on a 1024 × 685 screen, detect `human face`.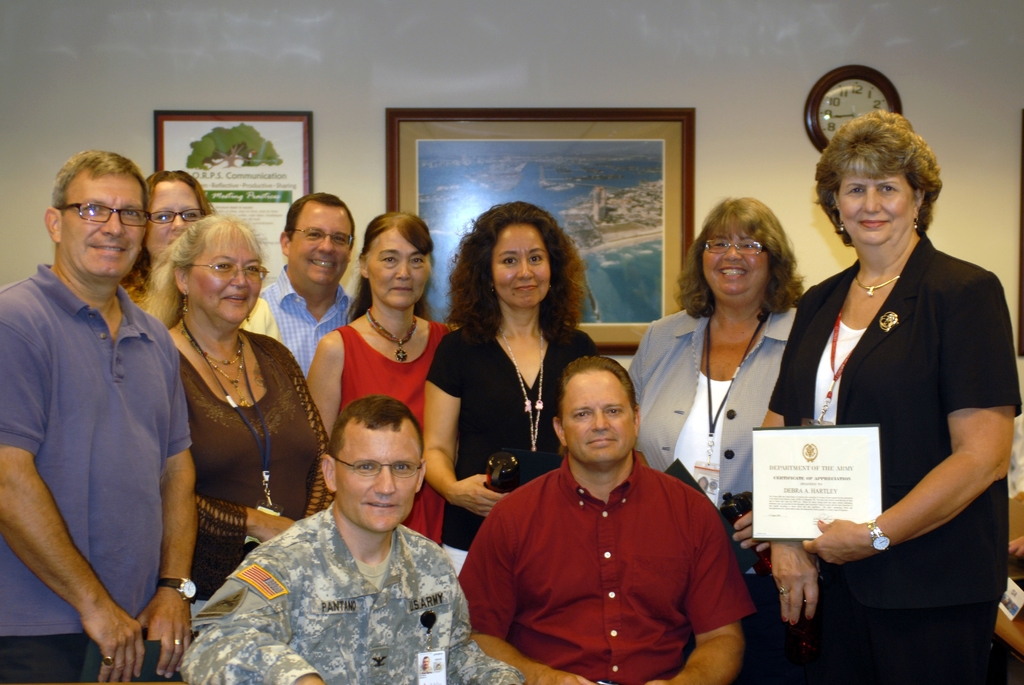
[left=188, top=245, right=265, bottom=321].
